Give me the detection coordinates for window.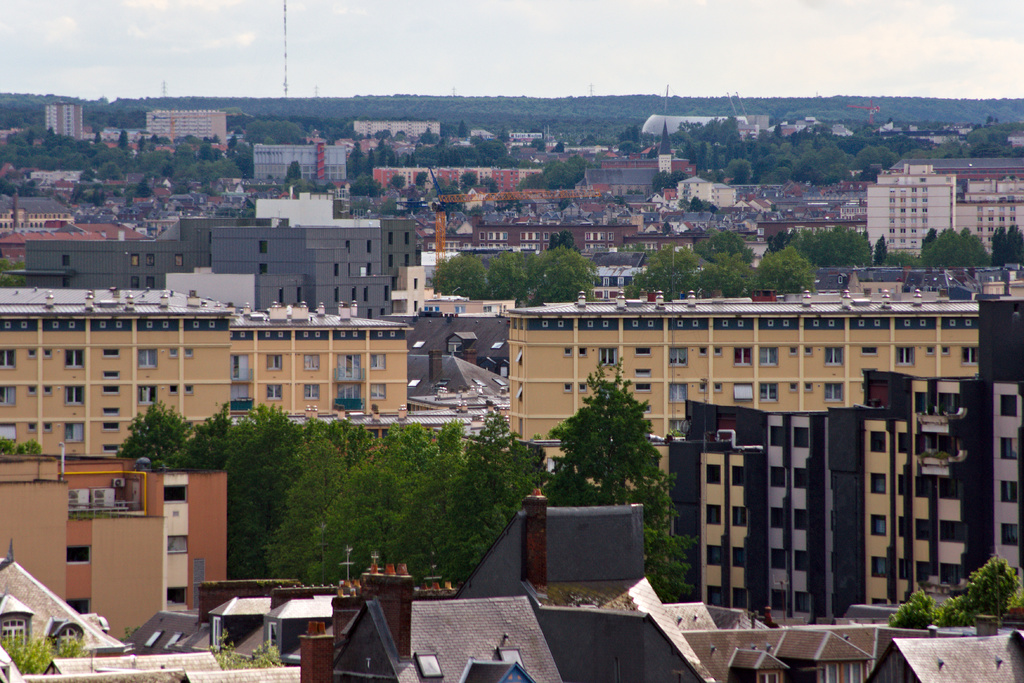
<box>769,426,787,448</box>.
